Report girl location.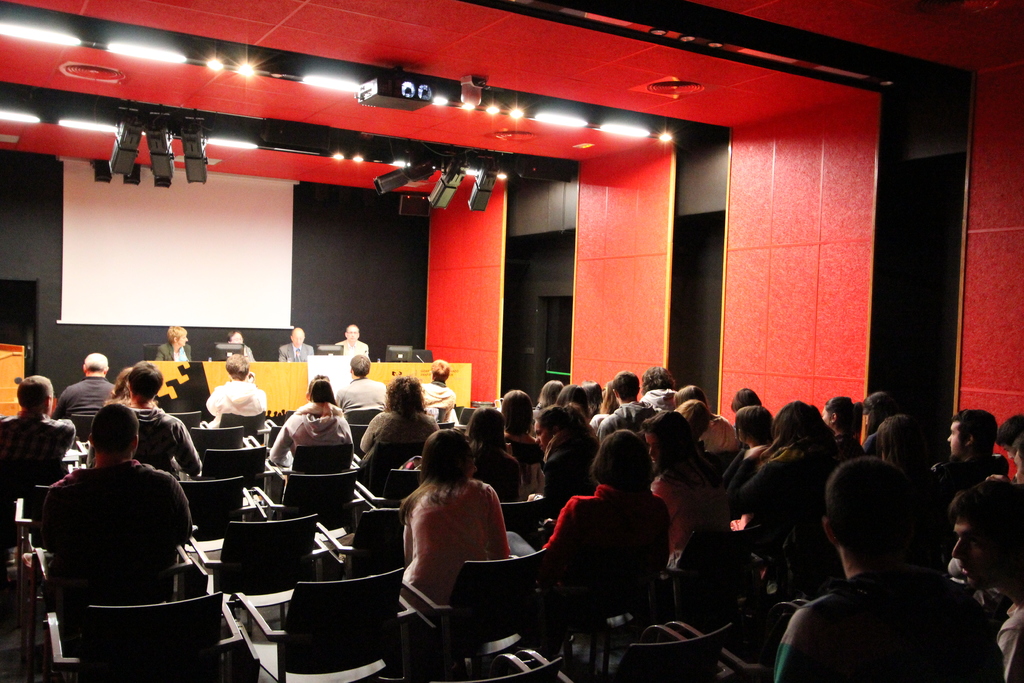
Report: 528/404/600/533.
